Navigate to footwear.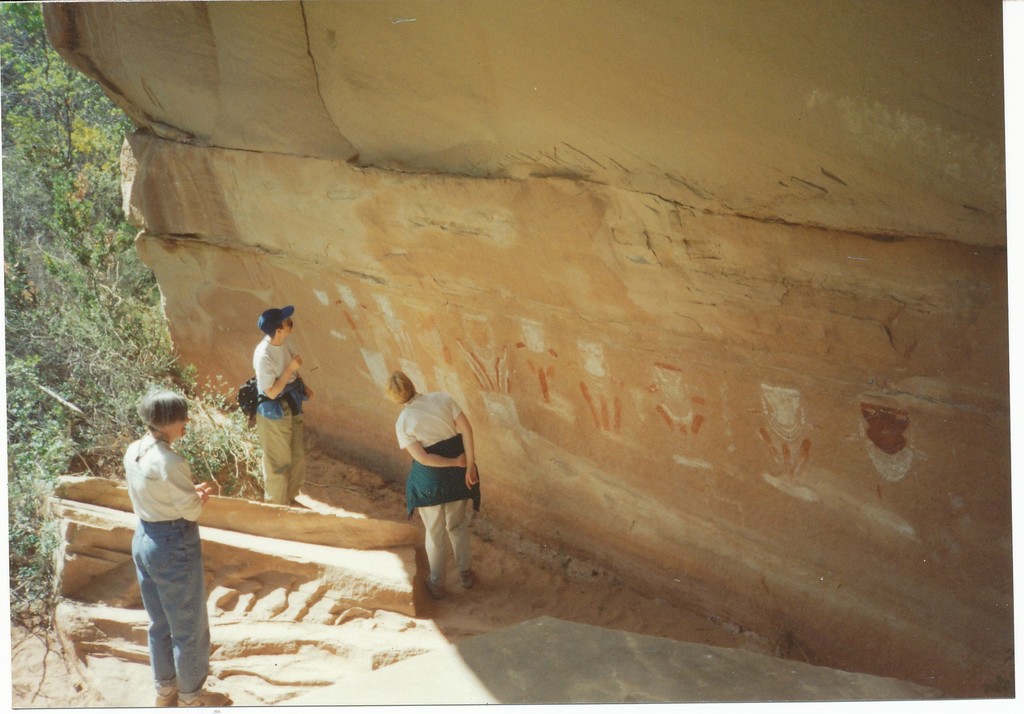
Navigation target: box(422, 581, 442, 600).
